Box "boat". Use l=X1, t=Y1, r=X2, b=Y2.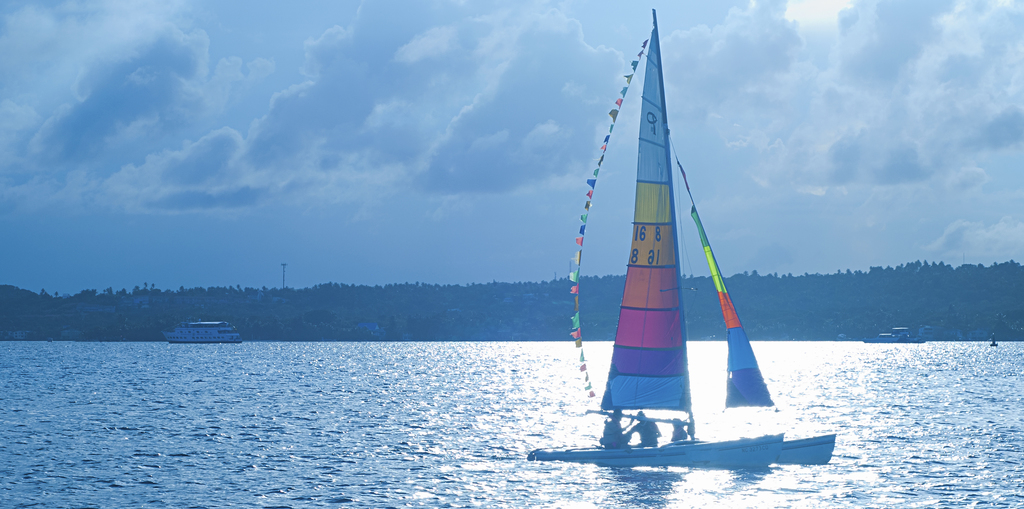
l=571, t=0, r=816, b=451.
